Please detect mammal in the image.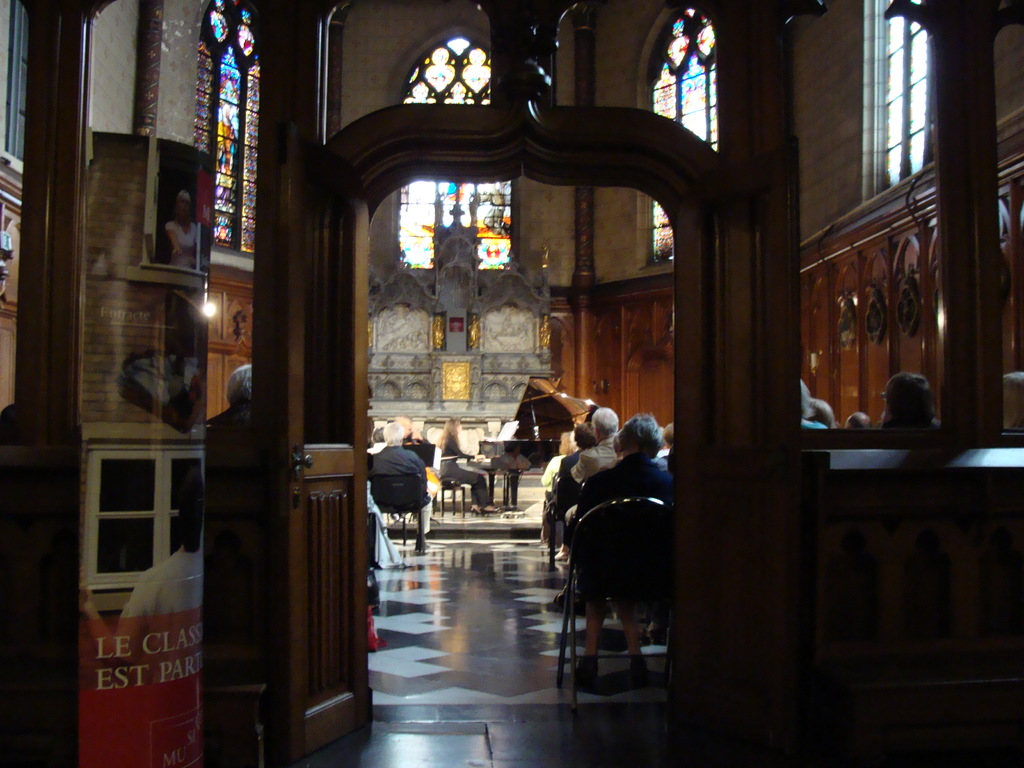
{"left": 211, "top": 361, "right": 257, "bottom": 424}.
